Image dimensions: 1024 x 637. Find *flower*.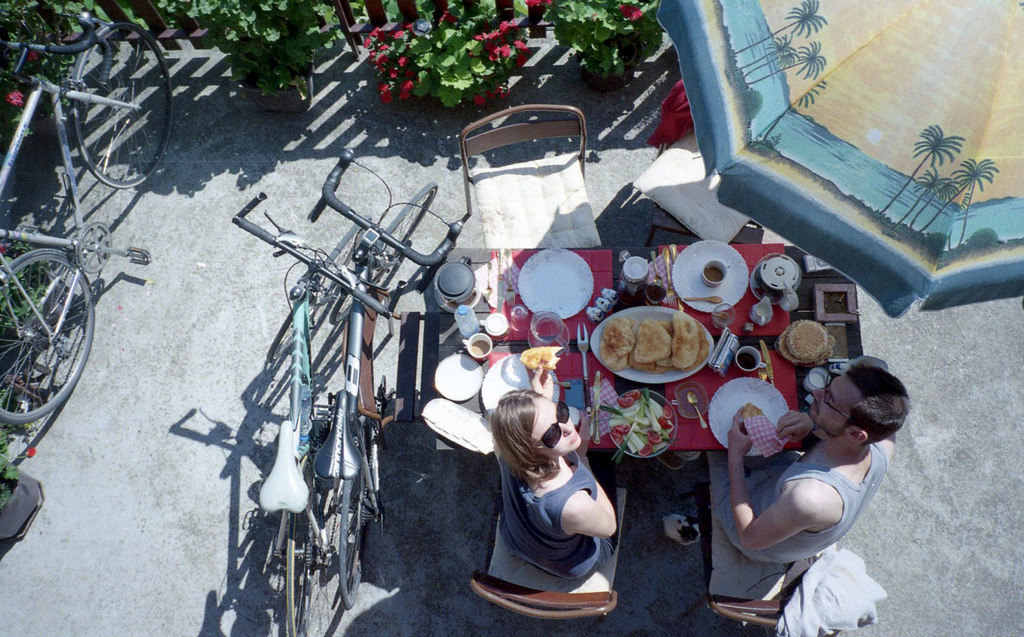
box(622, 1, 641, 19).
